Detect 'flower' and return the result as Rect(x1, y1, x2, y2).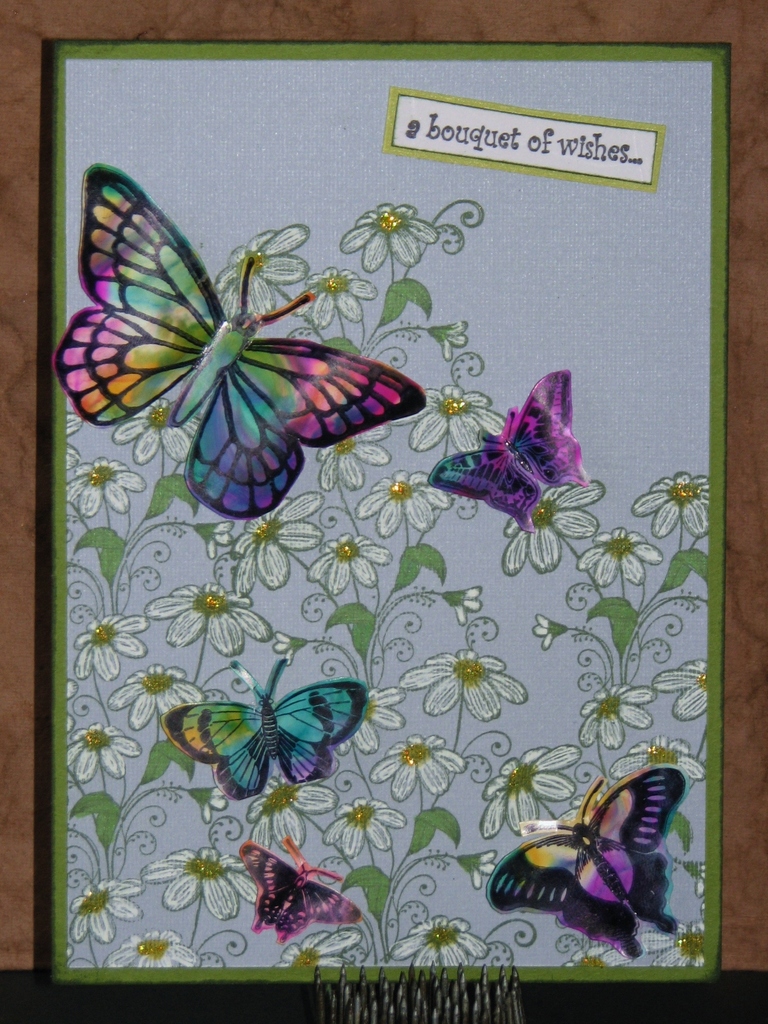
Rect(69, 614, 150, 682).
